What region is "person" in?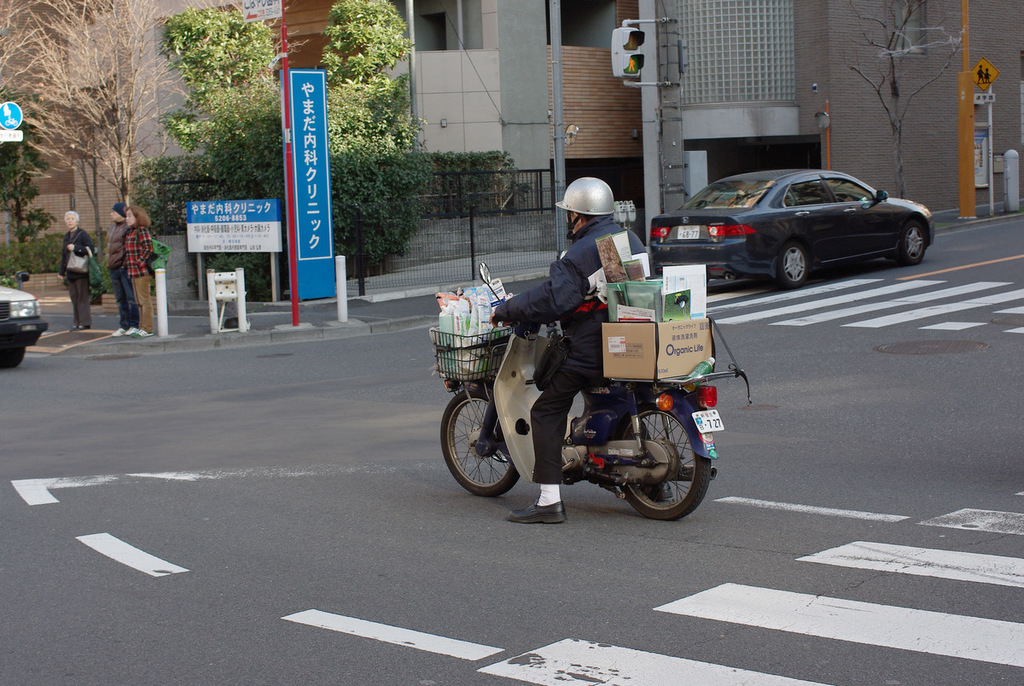
[61,206,88,330].
